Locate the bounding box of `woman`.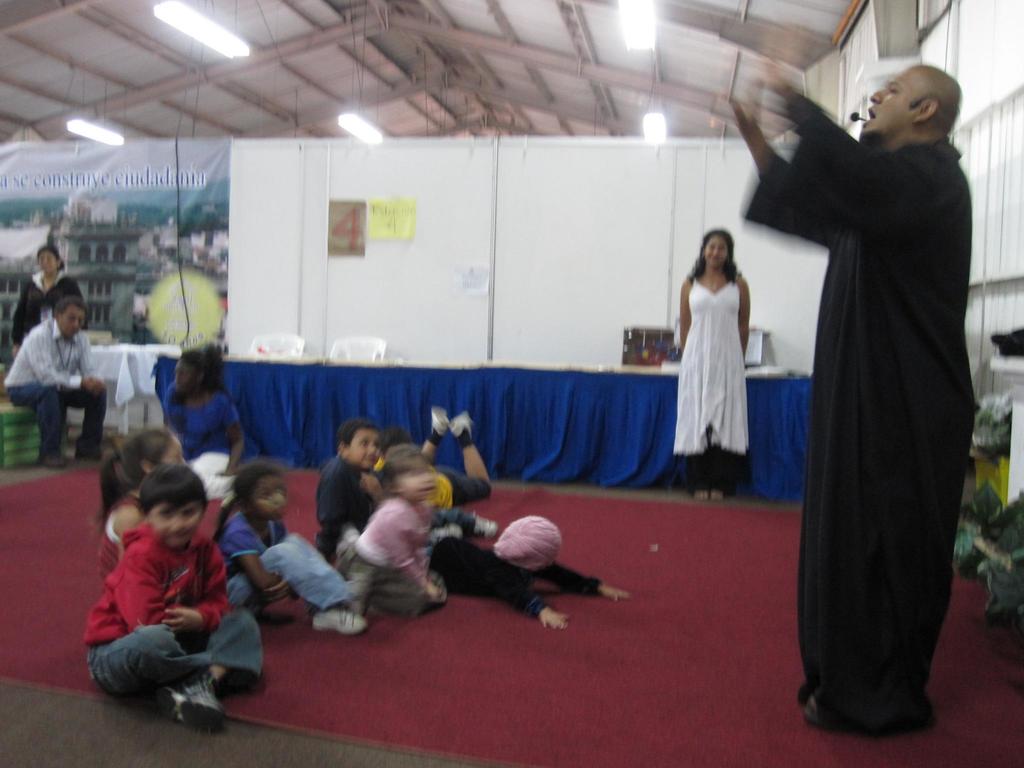
Bounding box: bbox(11, 244, 84, 355).
